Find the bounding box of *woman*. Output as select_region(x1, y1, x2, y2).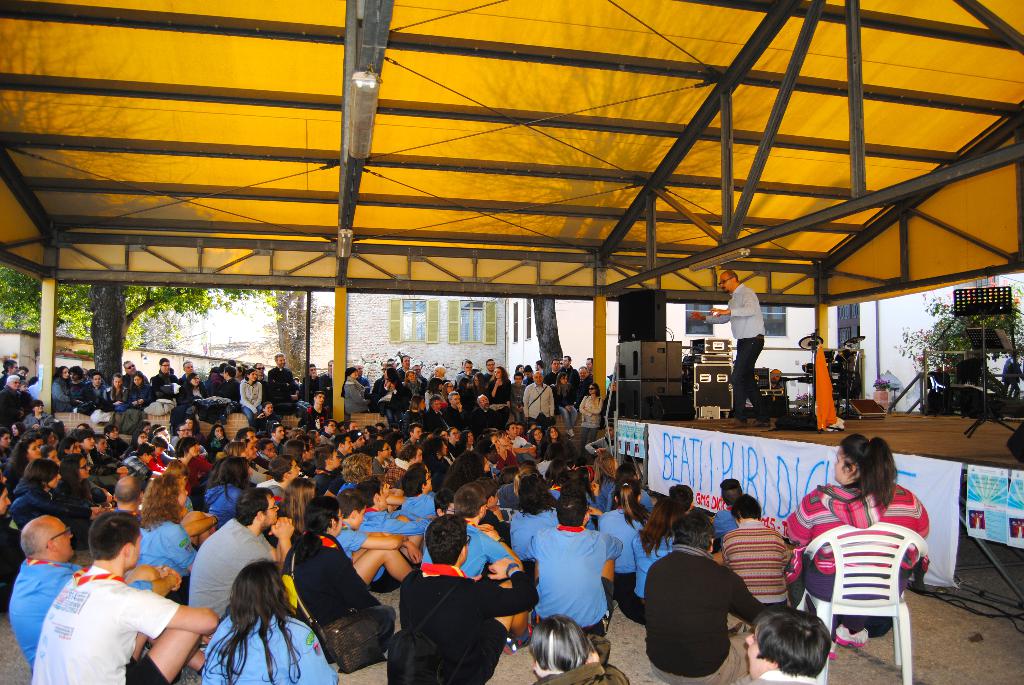
select_region(21, 398, 56, 430).
